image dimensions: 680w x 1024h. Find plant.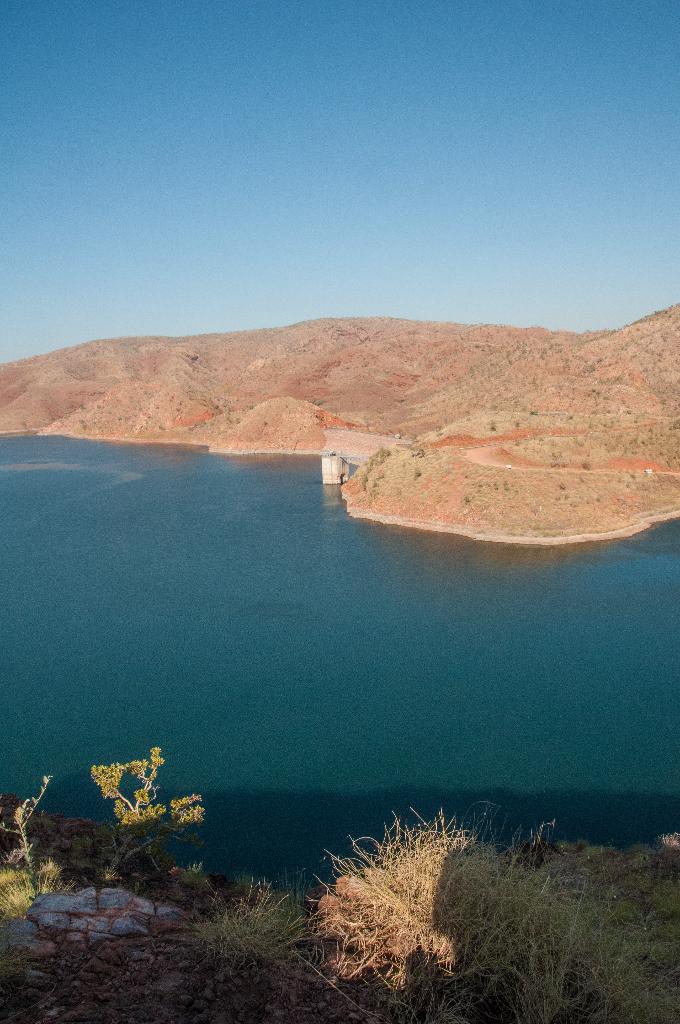
75 740 206 888.
